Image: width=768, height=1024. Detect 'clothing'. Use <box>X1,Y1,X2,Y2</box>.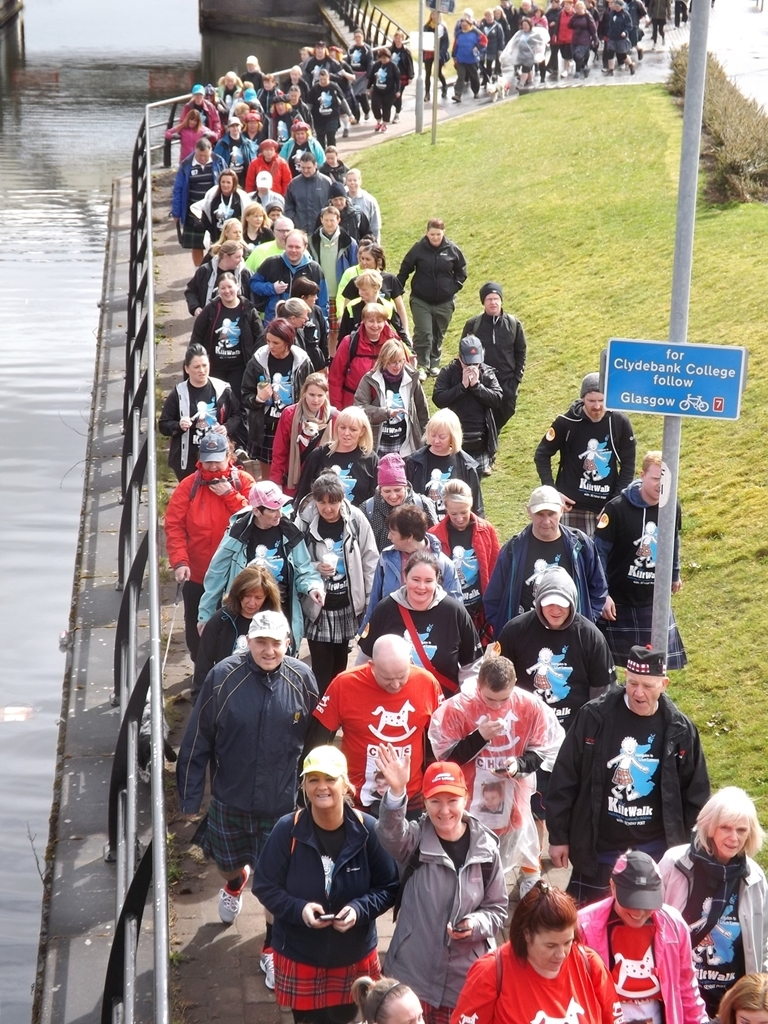
<box>609,845,666,907</box>.
